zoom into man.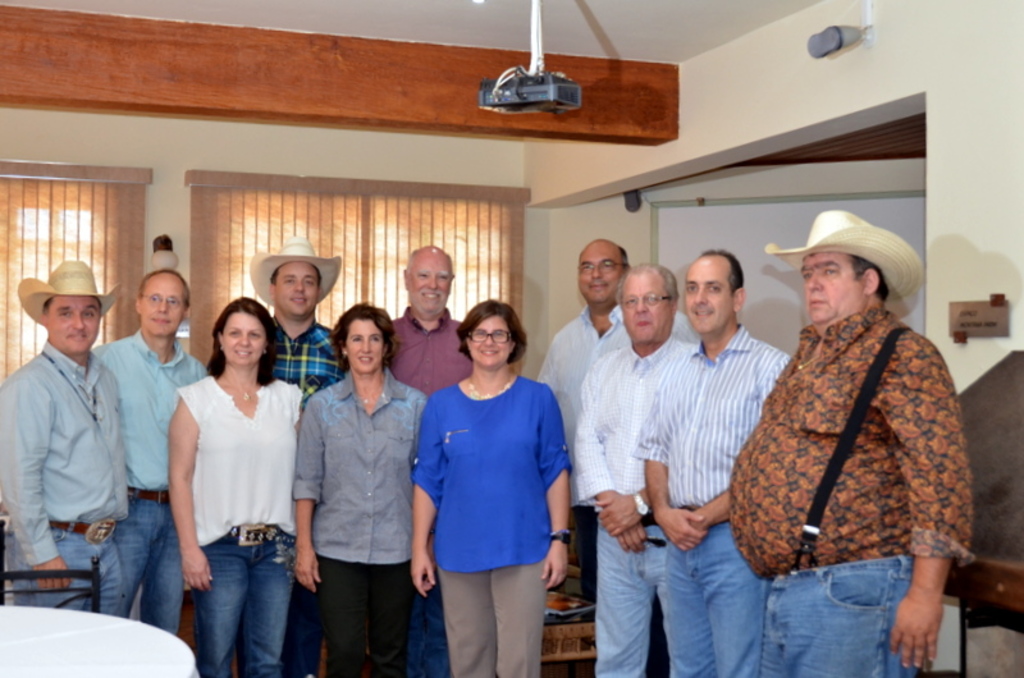
Zoom target: region(568, 261, 713, 677).
